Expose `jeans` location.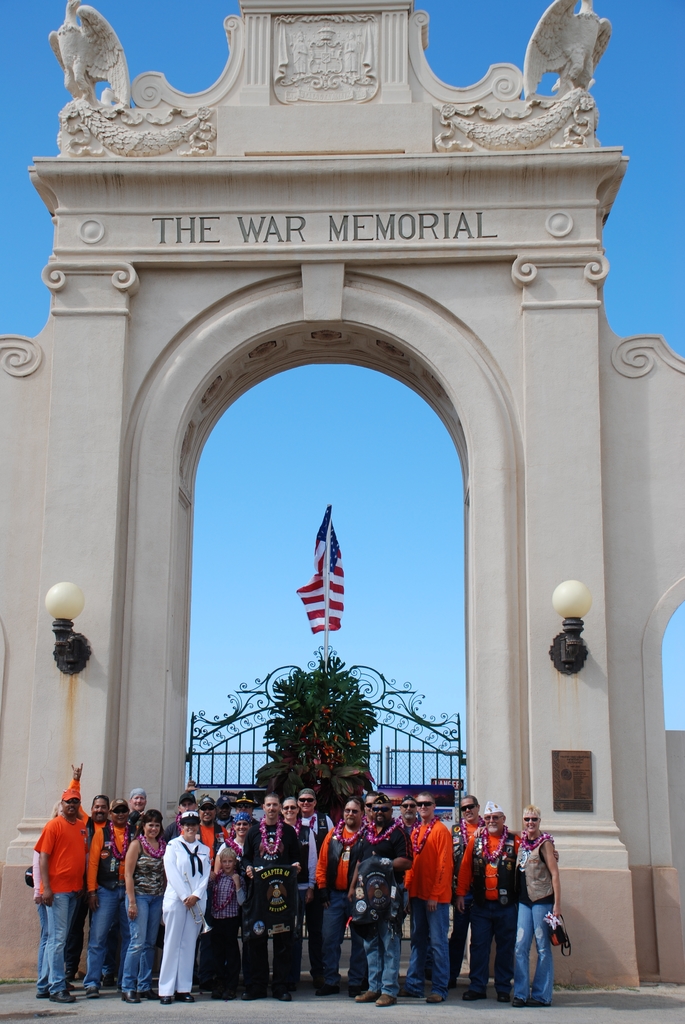
Exposed at (left=83, top=884, right=125, bottom=984).
